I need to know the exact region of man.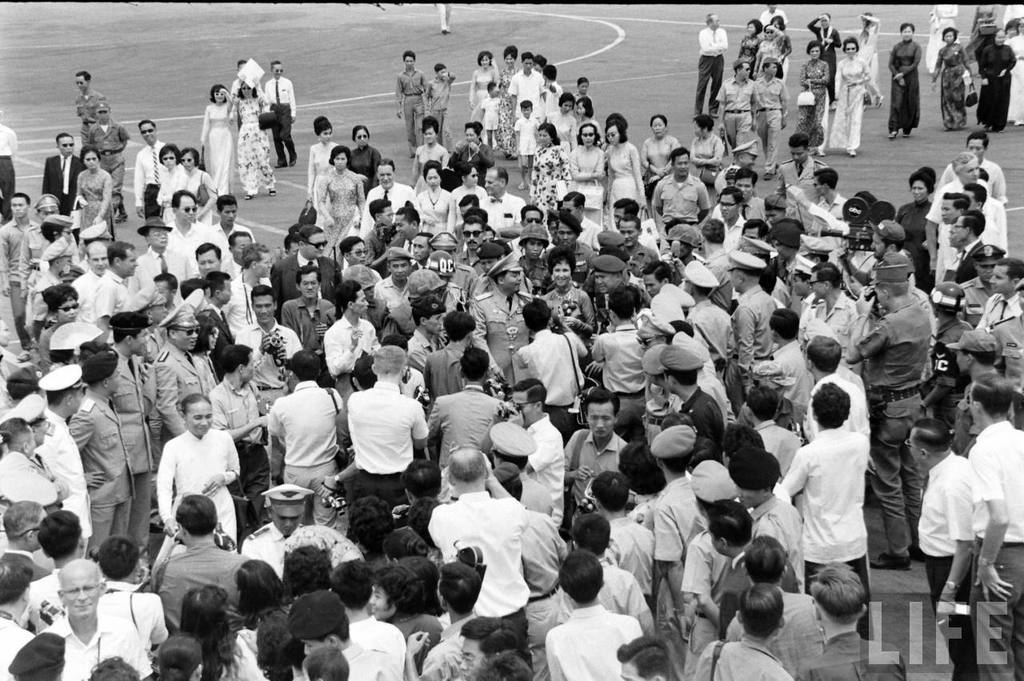
Region: bbox=[691, 14, 729, 121].
